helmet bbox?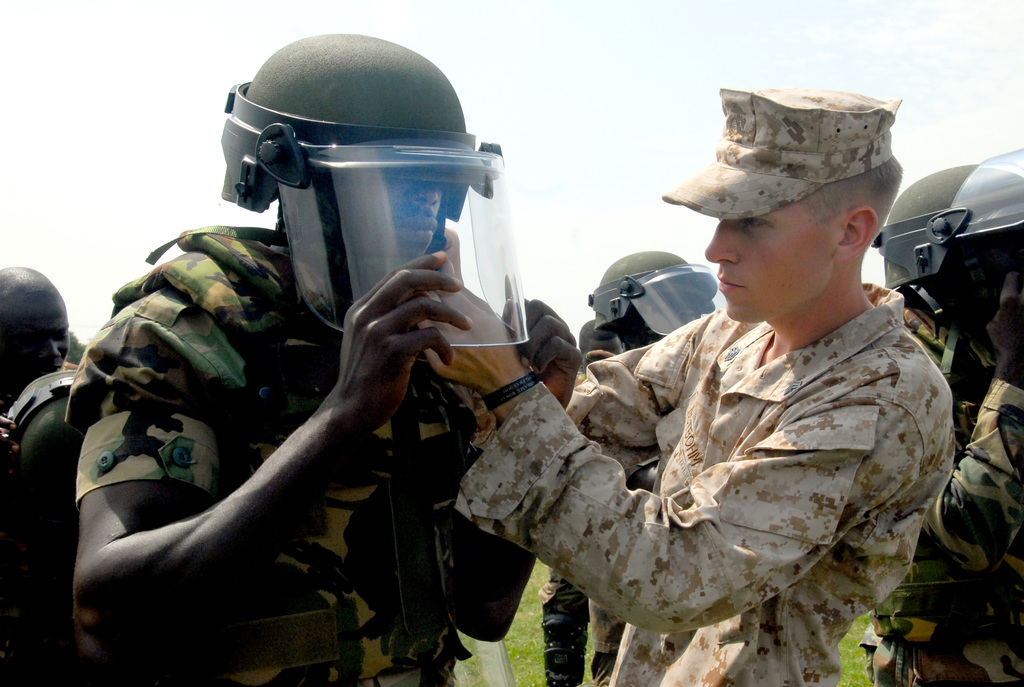
region(586, 245, 719, 338)
